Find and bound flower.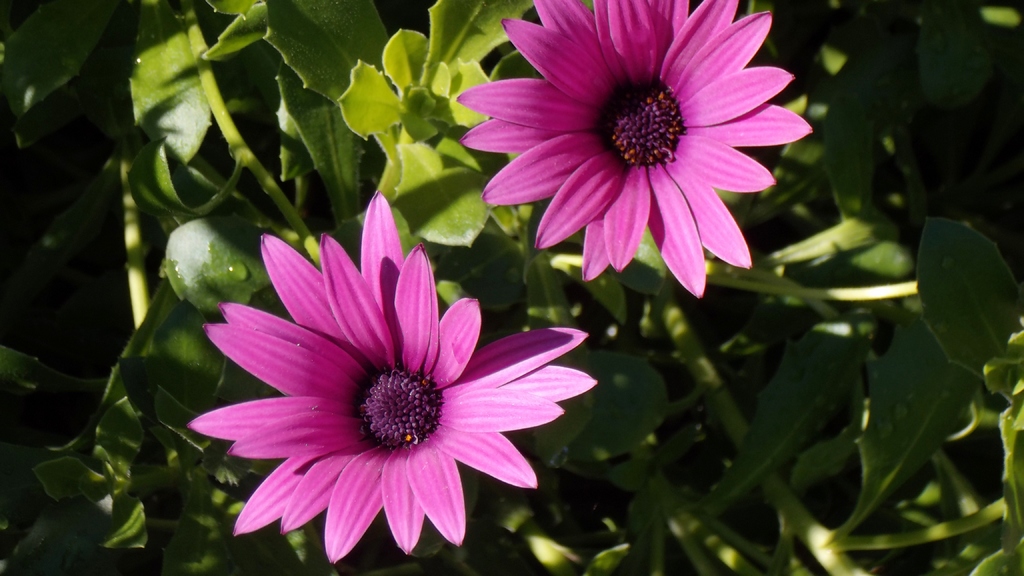
Bound: {"x1": 452, "y1": 0, "x2": 806, "y2": 302}.
